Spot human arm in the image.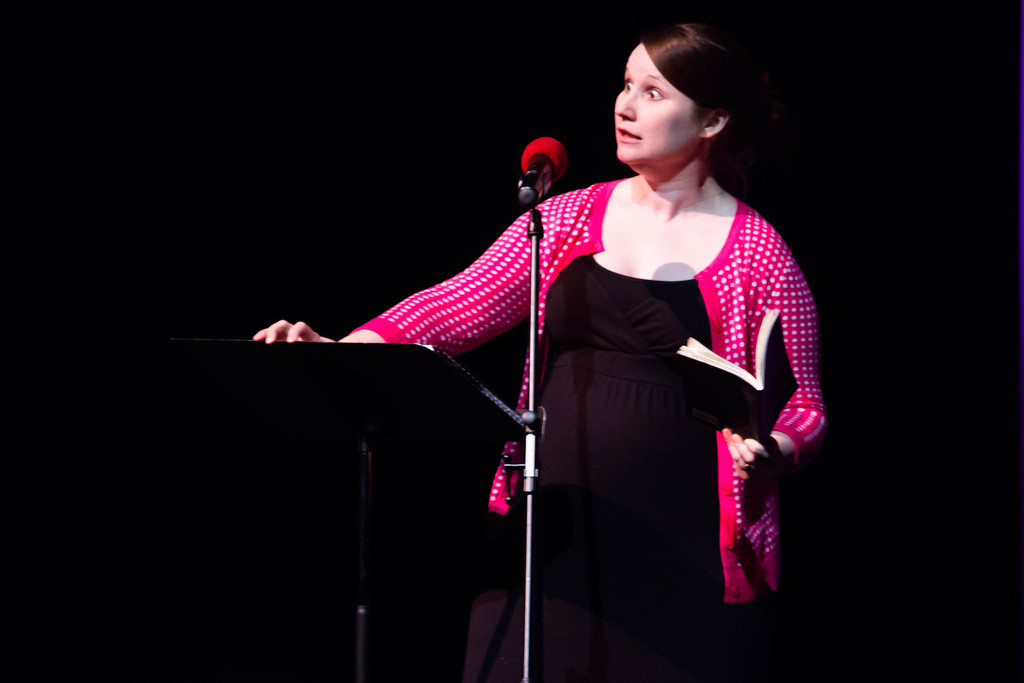
human arm found at <box>251,205,552,374</box>.
